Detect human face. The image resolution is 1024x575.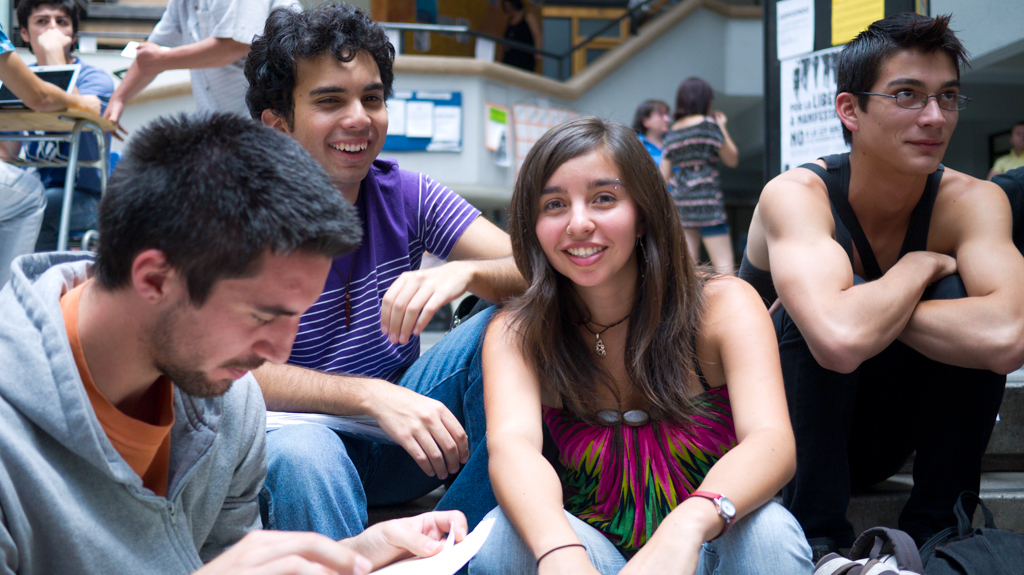
left=545, top=149, right=638, bottom=287.
